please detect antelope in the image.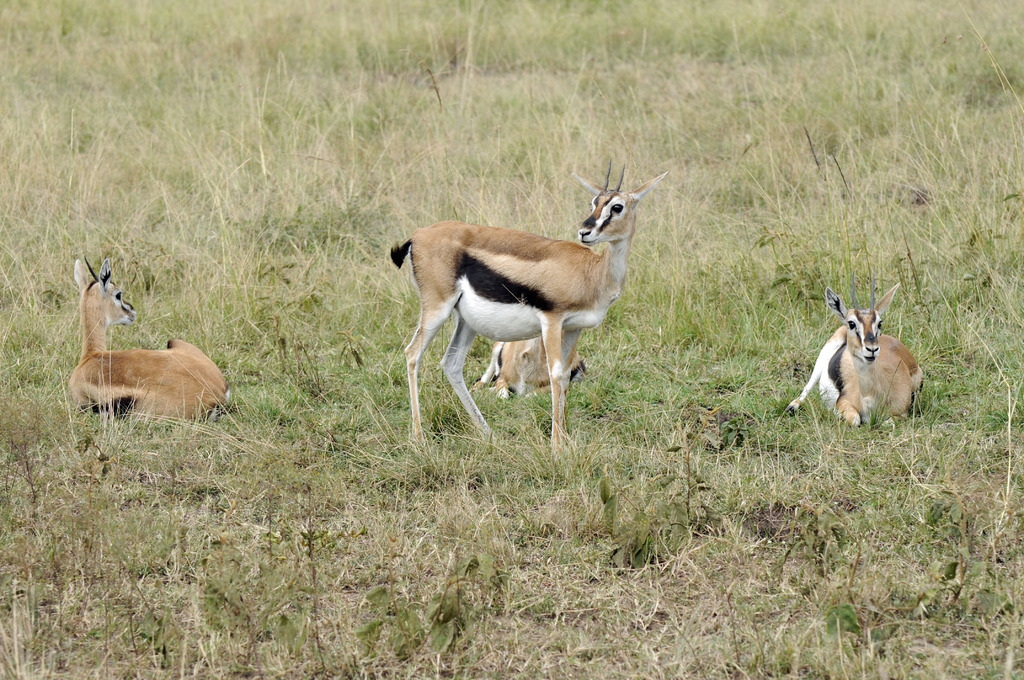
479, 331, 587, 396.
